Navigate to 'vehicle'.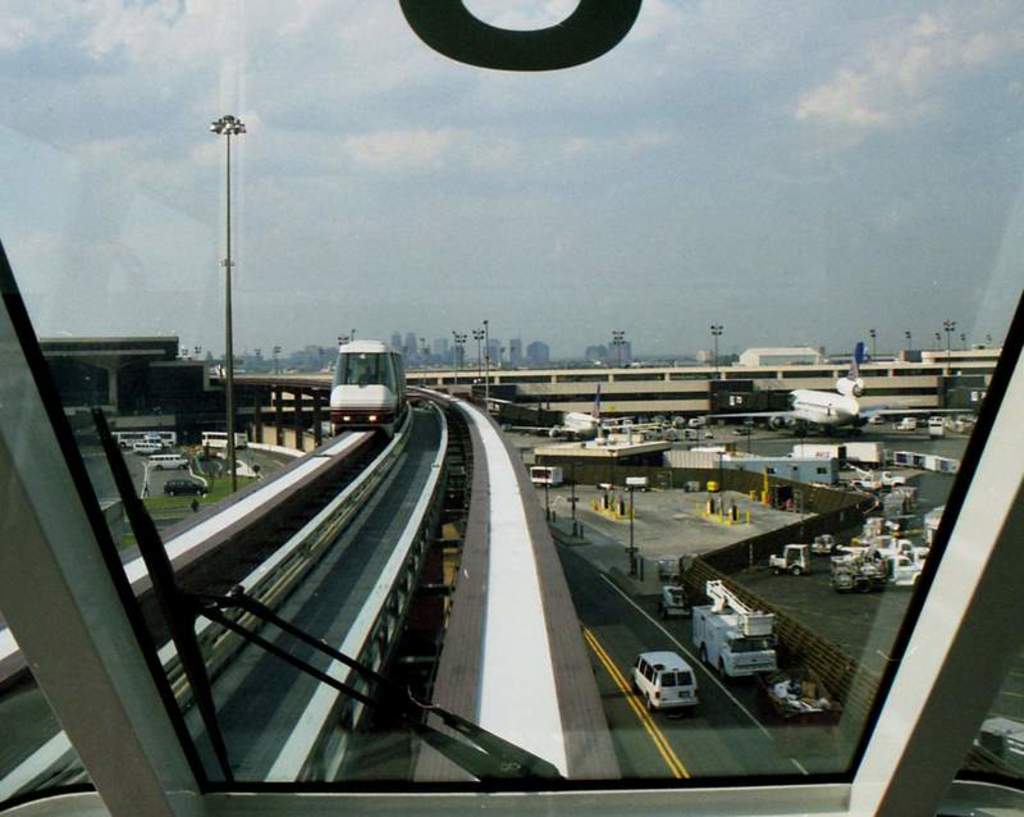
Navigation target: <bbox>198, 428, 250, 455</bbox>.
